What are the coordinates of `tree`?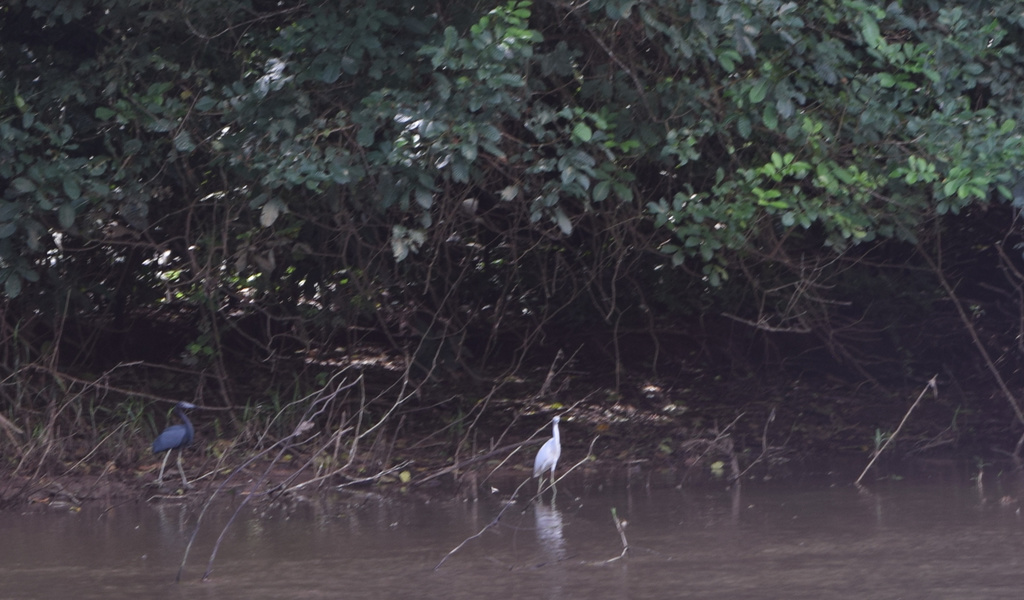
rect(0, 0, 1023, 471).
